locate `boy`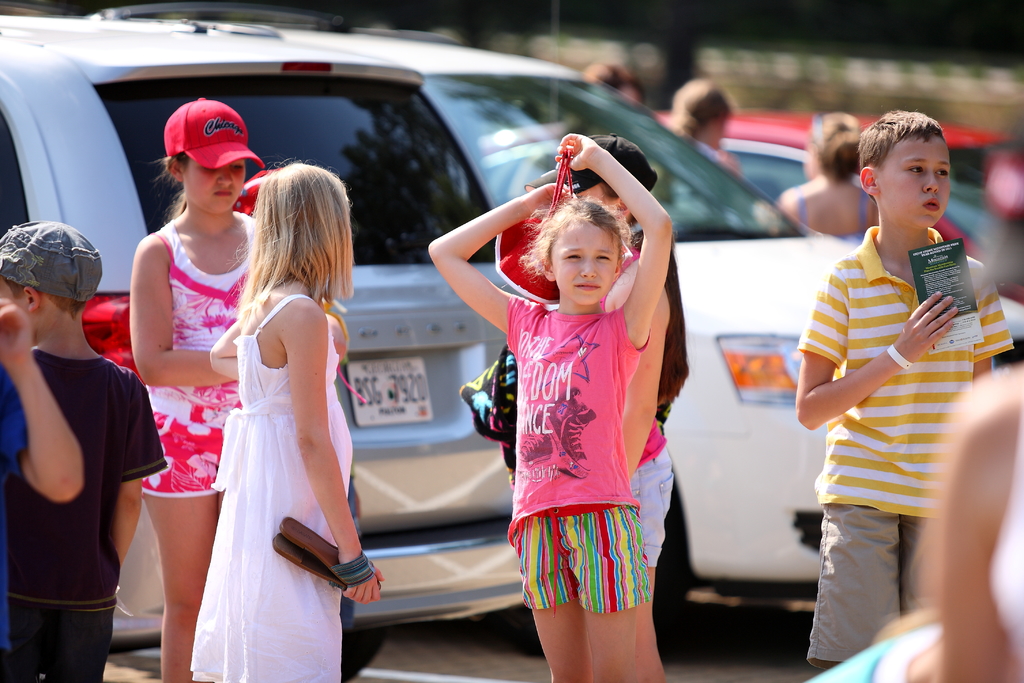
bbox=[0, 220, 166, 682]
